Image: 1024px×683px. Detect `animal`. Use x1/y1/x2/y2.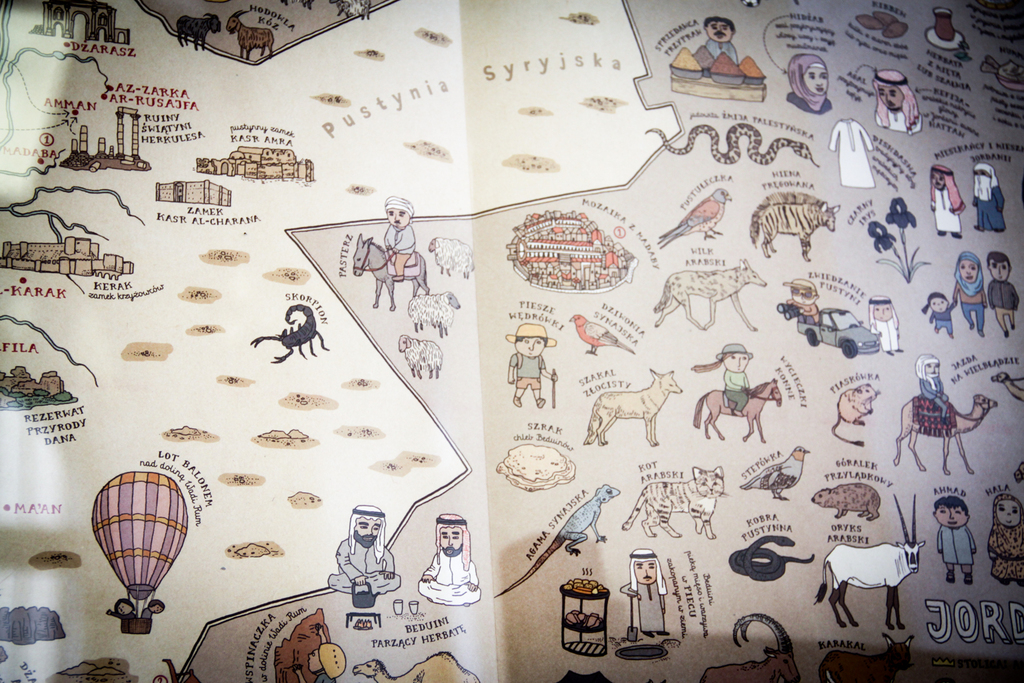
428/238/474/275.
